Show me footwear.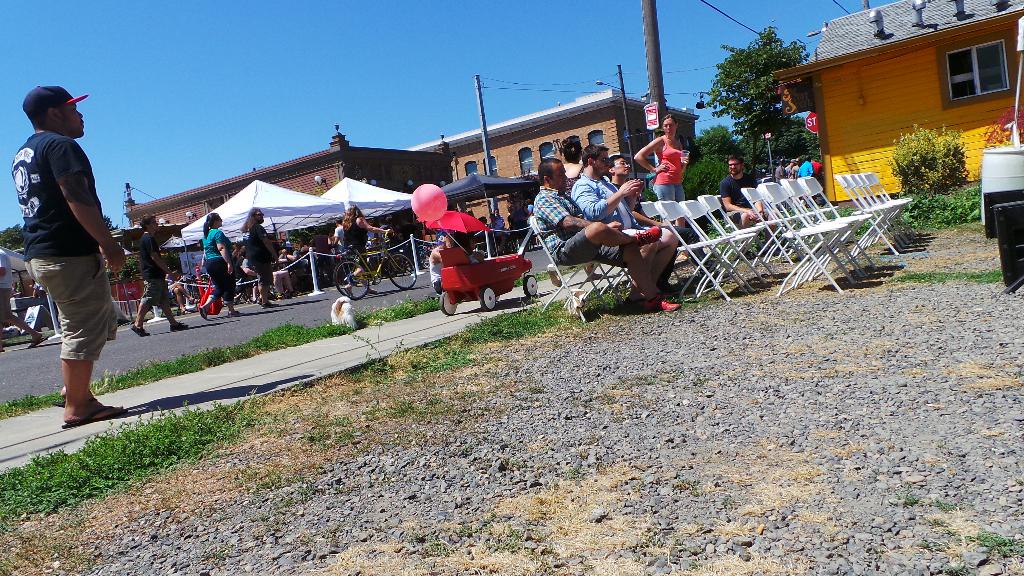
footwear is here: <box>255,297,276,309</box>.
